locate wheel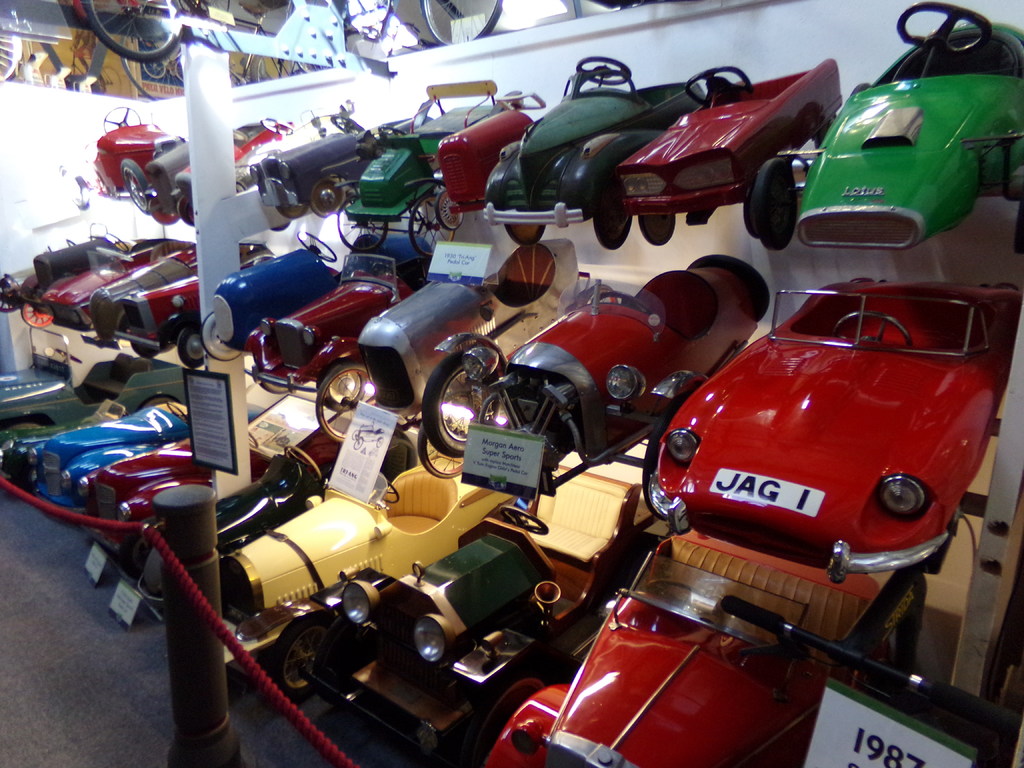
104:104:137:134
